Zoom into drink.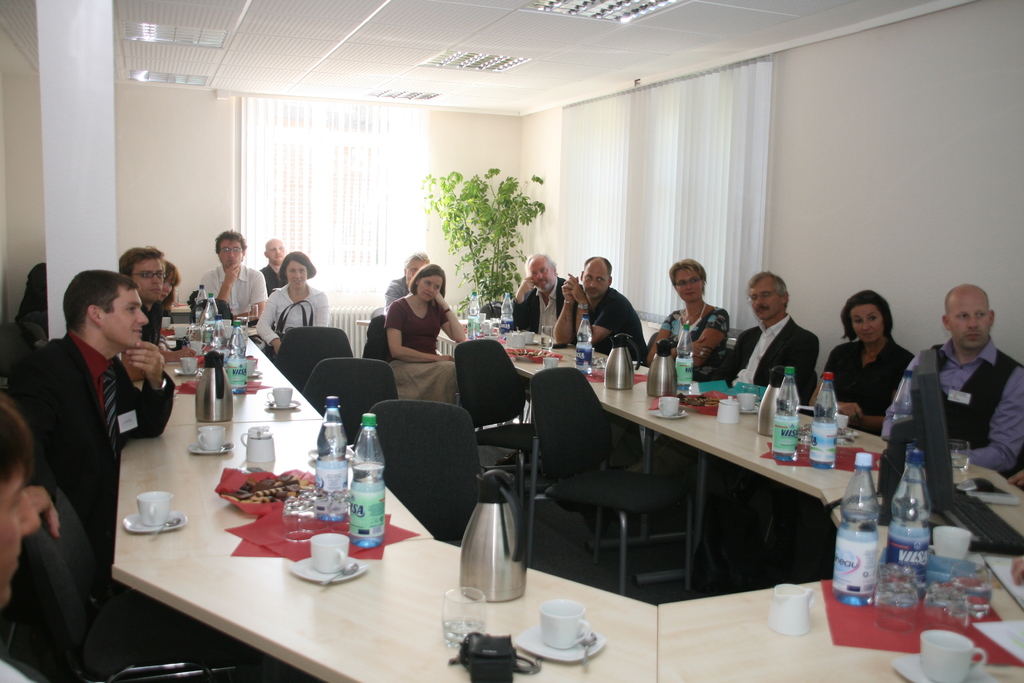
Zoom target: {"left": 196, "top": 296, "right": 206, "bottom": 324}.
